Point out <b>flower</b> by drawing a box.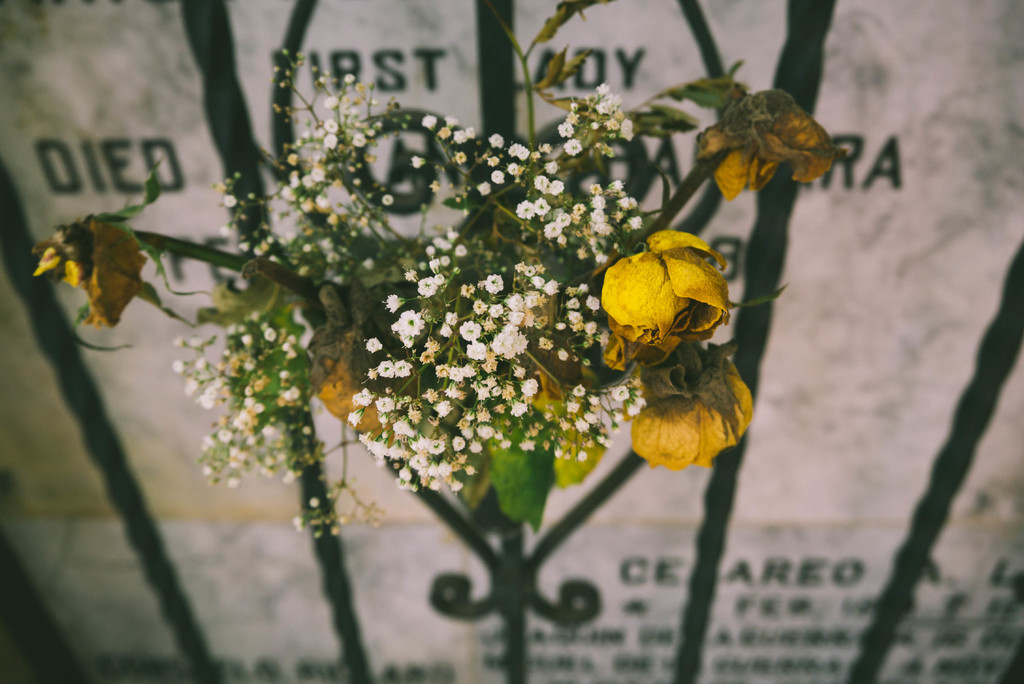
x1=700, y1=90, x2=825, y2=204.
